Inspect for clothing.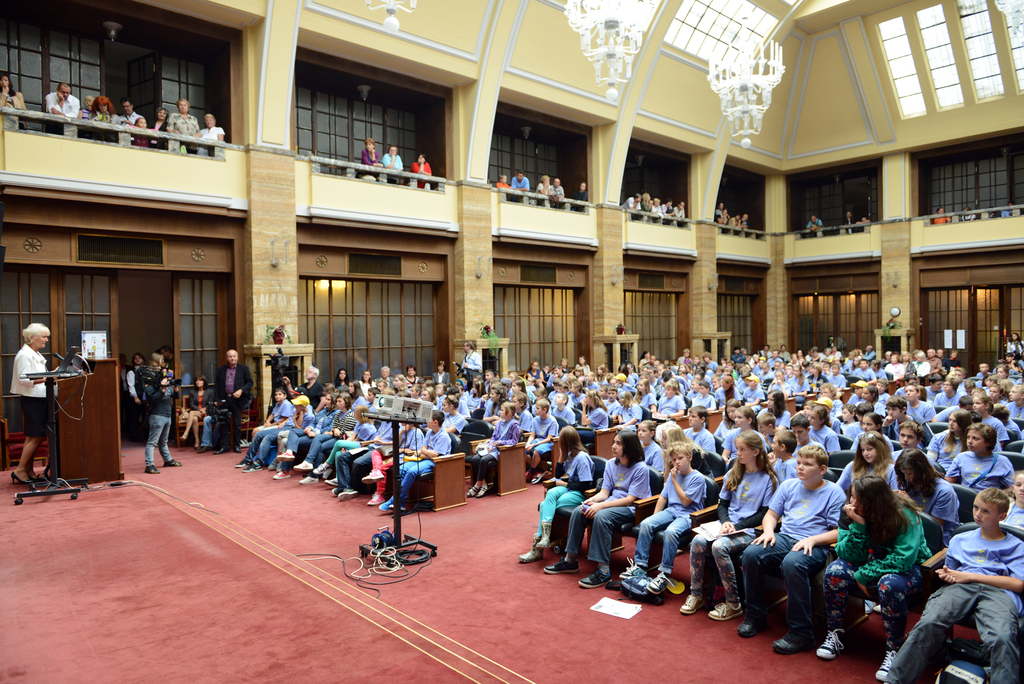
Inspection: box=[915, 521, 1023, 671].
